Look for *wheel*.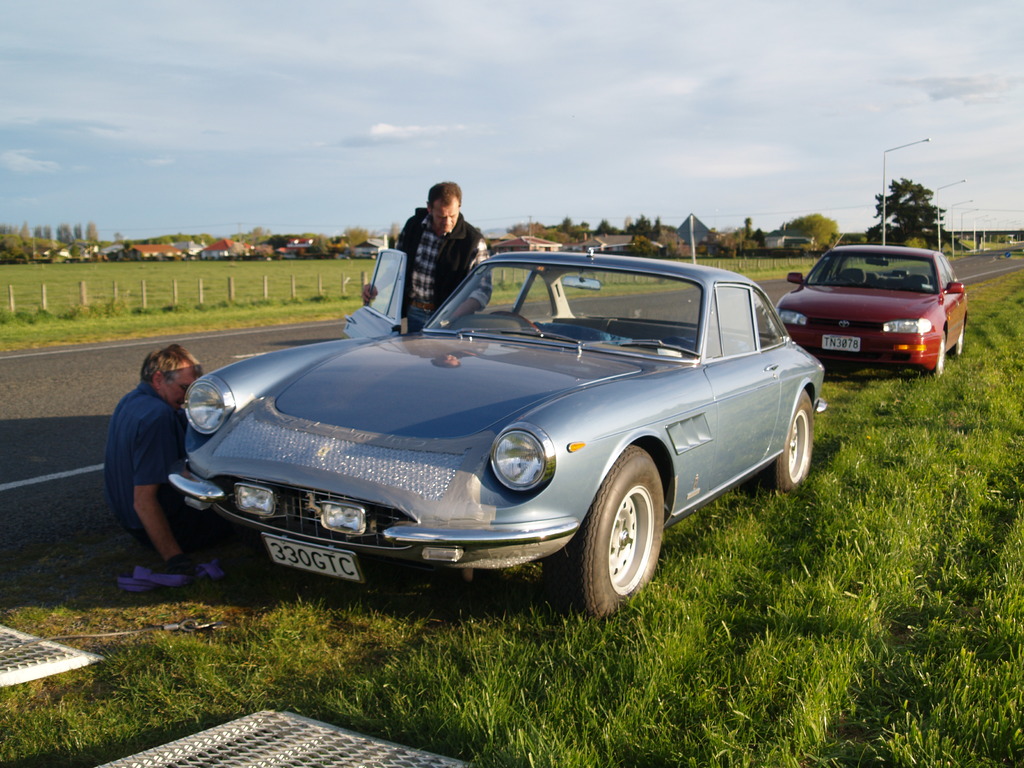
Found: rect(925, 331, 947, 373).
